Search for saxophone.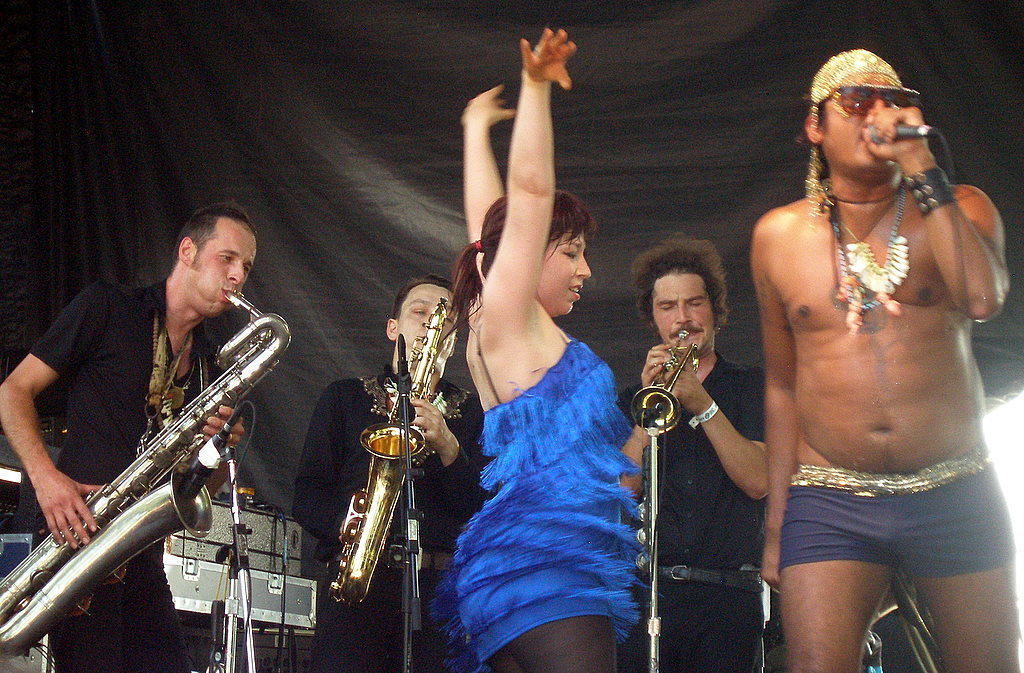
Found at 326/293/457/610.
